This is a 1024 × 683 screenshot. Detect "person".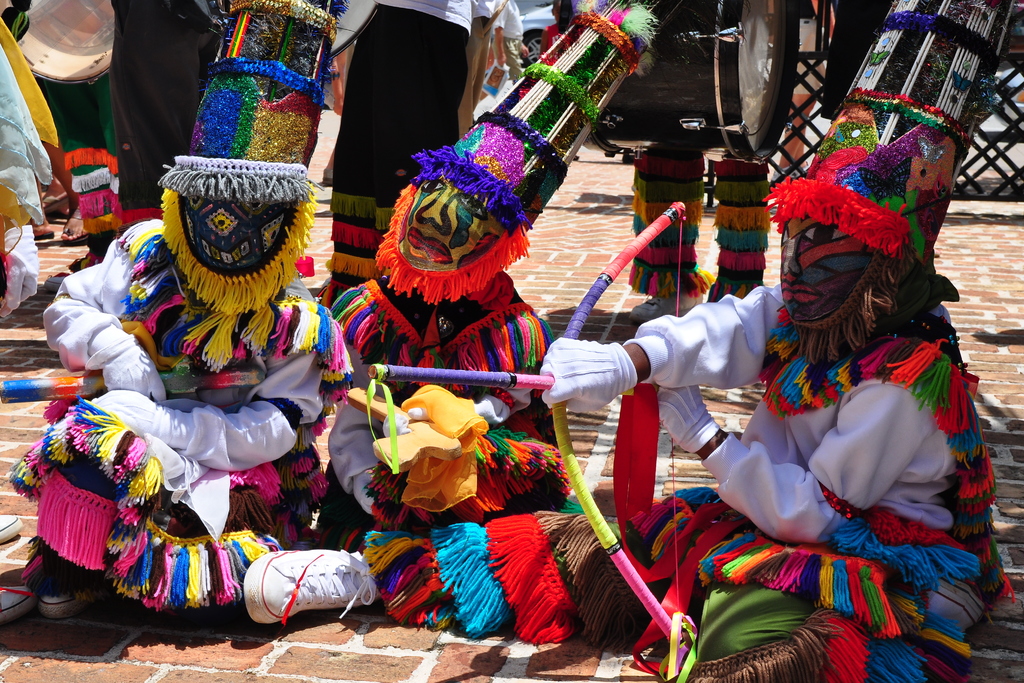
left=6, top=0, right=358, bottom=616.
